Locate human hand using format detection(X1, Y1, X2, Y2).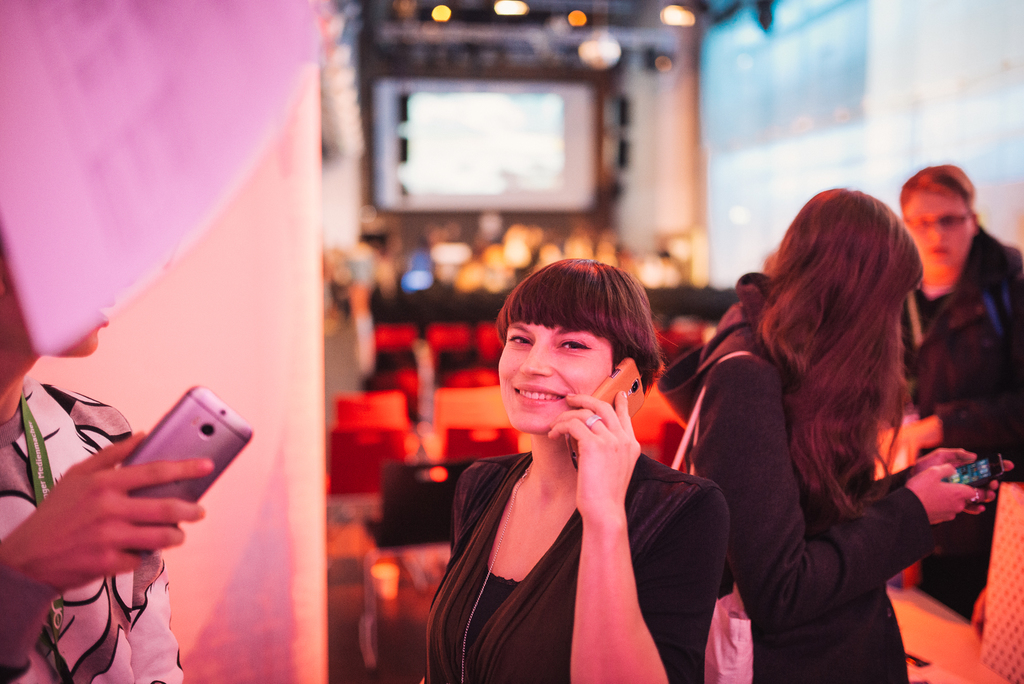
detection(875, 423, 925, 477).
